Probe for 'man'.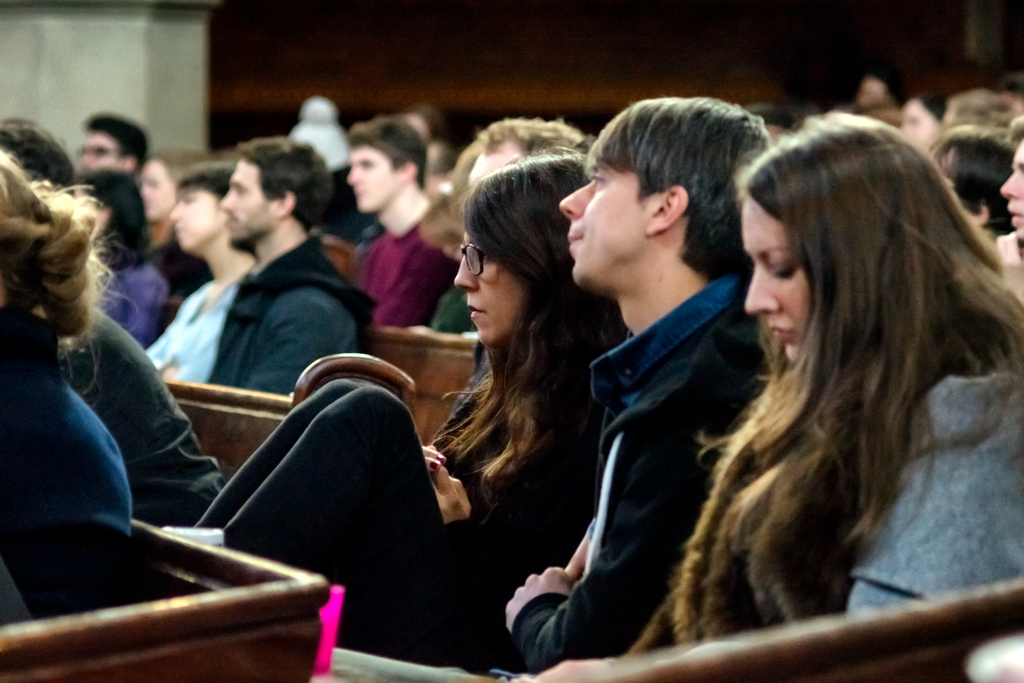
Probe result: 344/110/460/328.
